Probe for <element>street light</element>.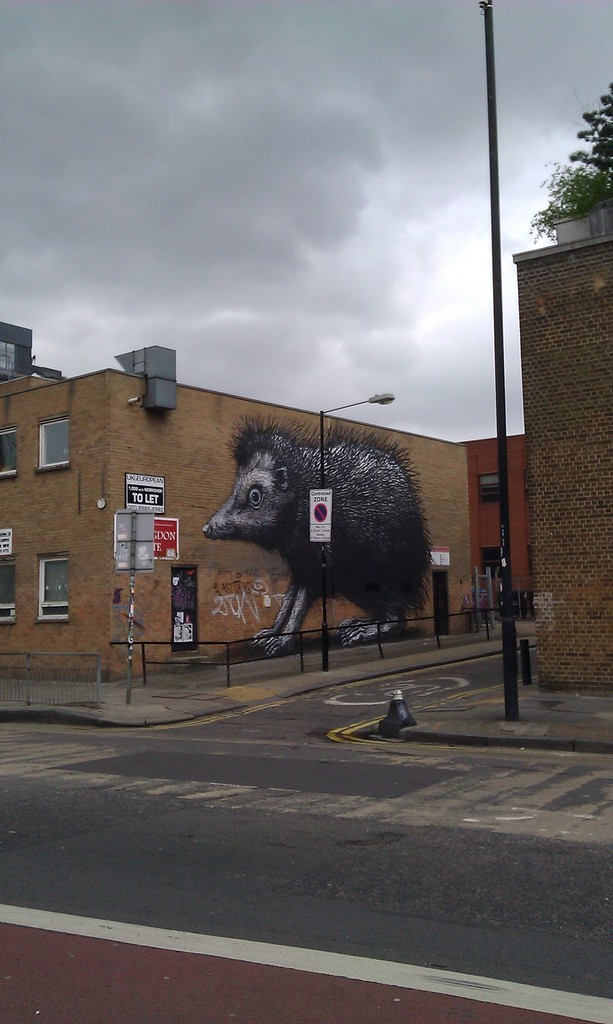
Probe result: <bbox>324, 377, 386, 675</bbox>.
